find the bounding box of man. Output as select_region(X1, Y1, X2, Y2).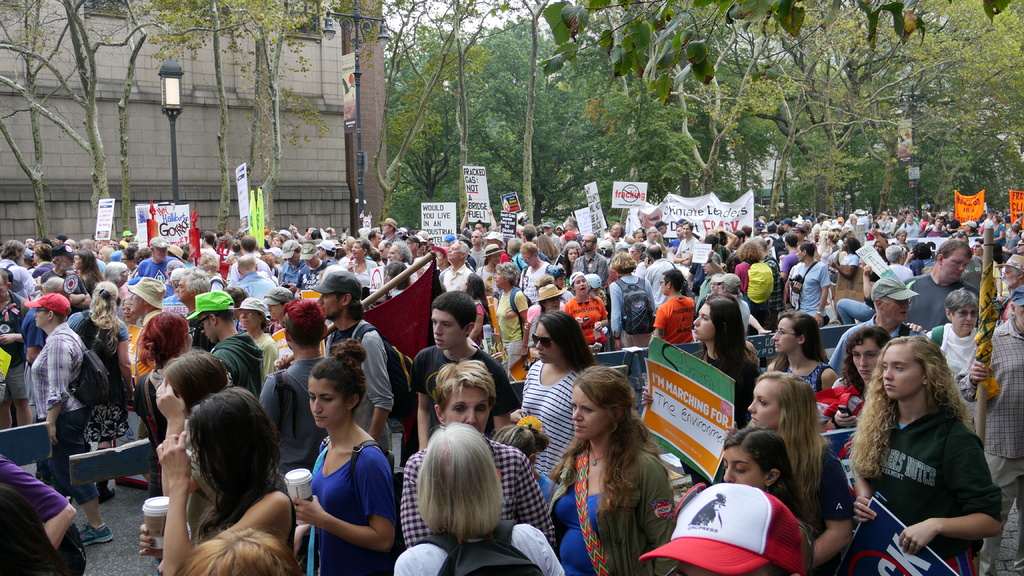
select_region(901, 238, 984, 330).
